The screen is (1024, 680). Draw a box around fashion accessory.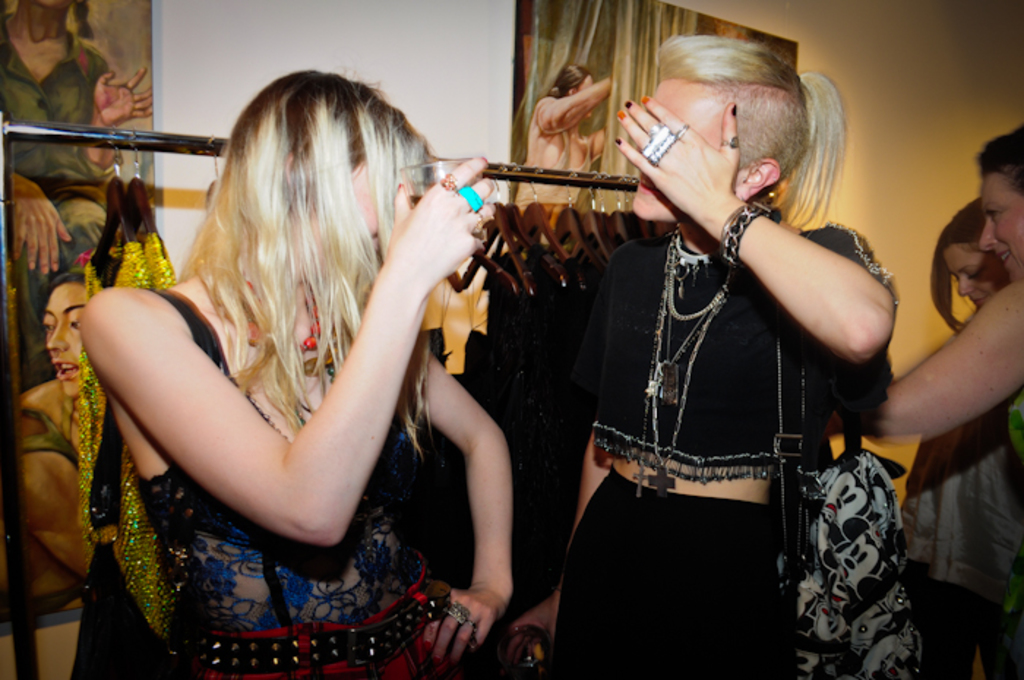
[437, 171, 459, 193].
